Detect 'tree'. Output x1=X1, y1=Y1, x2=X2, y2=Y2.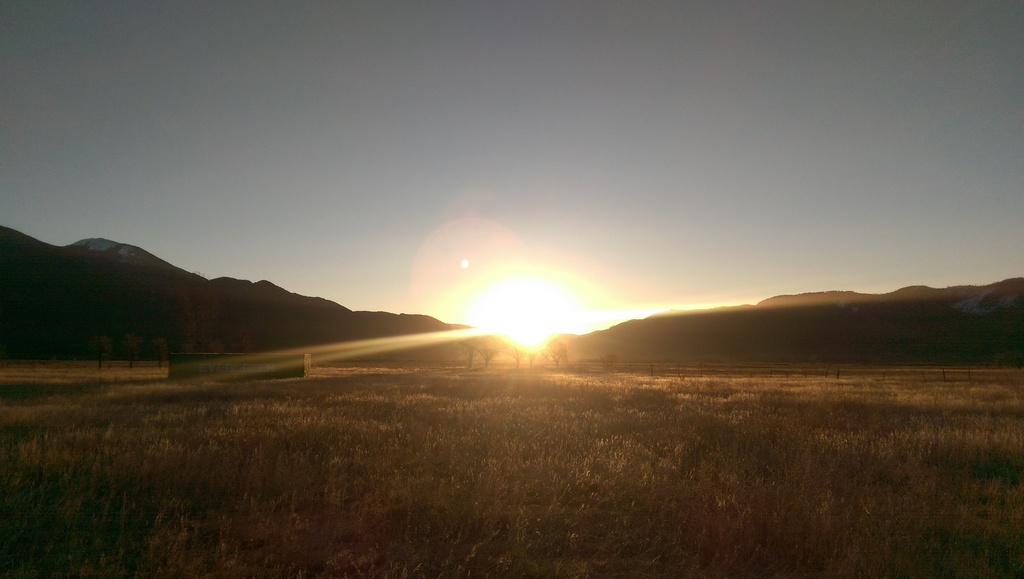
x1=125, y1=333, x2=140, y2=370.
